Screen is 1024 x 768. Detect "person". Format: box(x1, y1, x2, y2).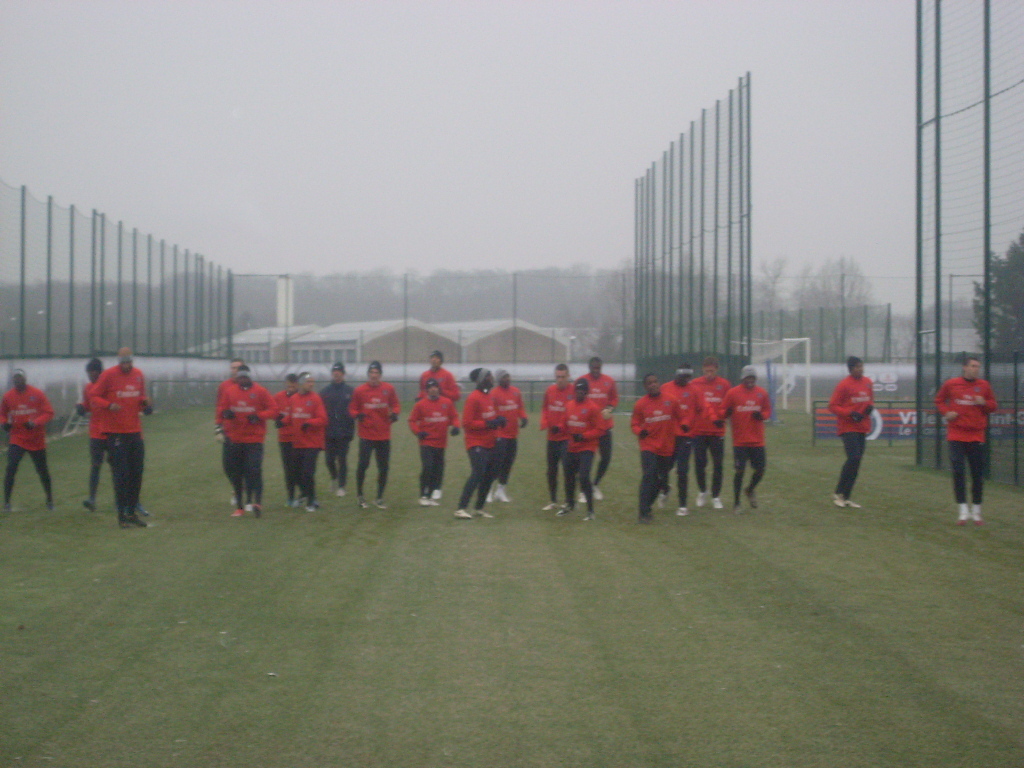
box(218, 365, 279, 516).
